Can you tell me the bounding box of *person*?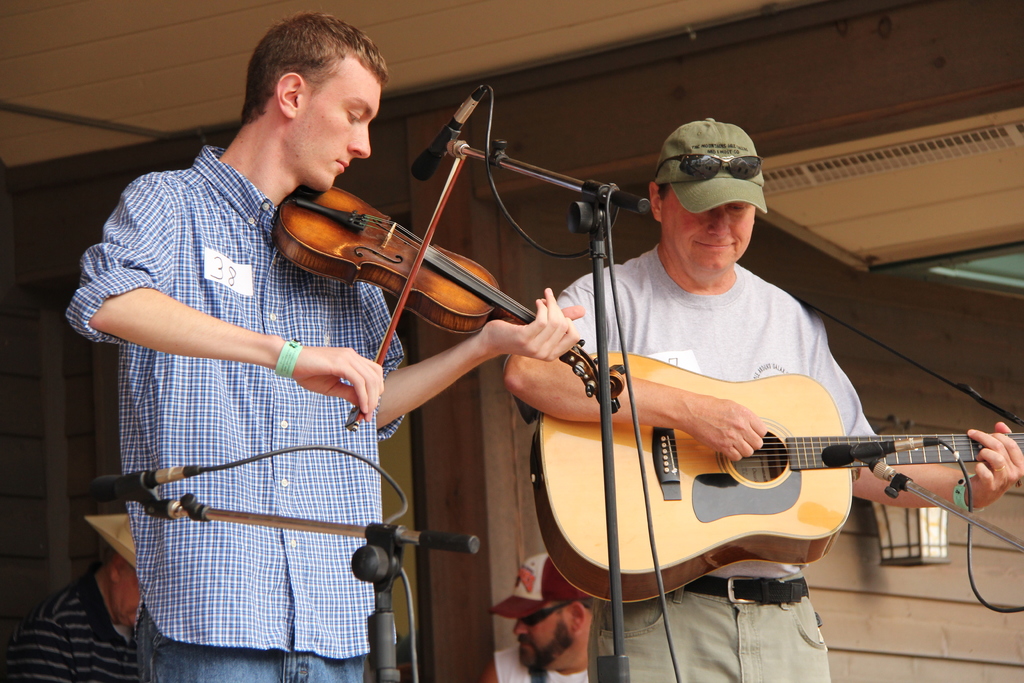
<bbox>64, 9, 586, 682</bbox>.
